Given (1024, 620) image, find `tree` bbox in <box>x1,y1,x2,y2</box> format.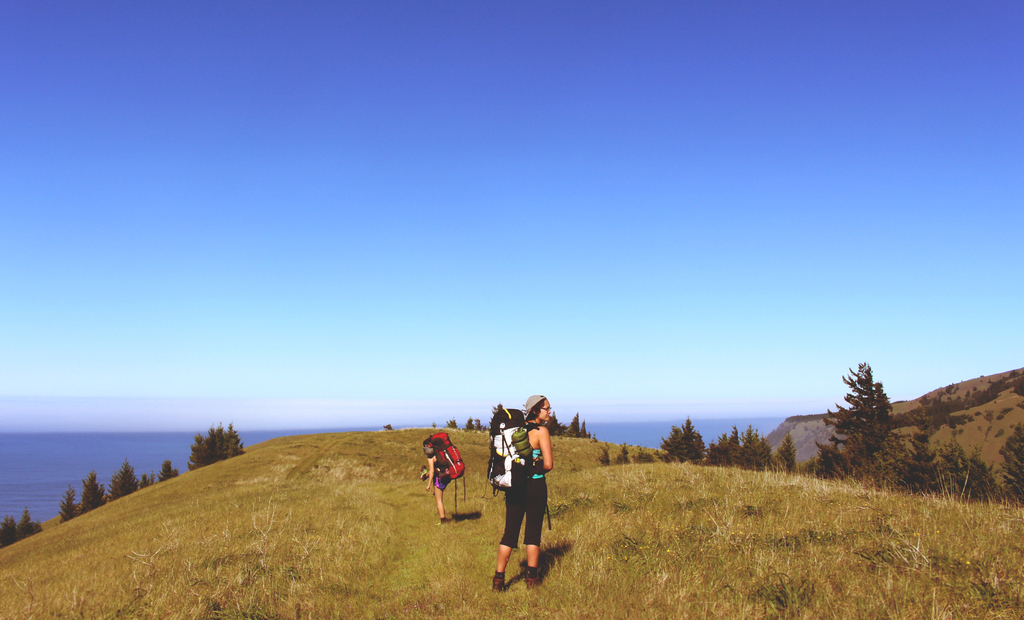
<box>467,422,479,425</box>.
